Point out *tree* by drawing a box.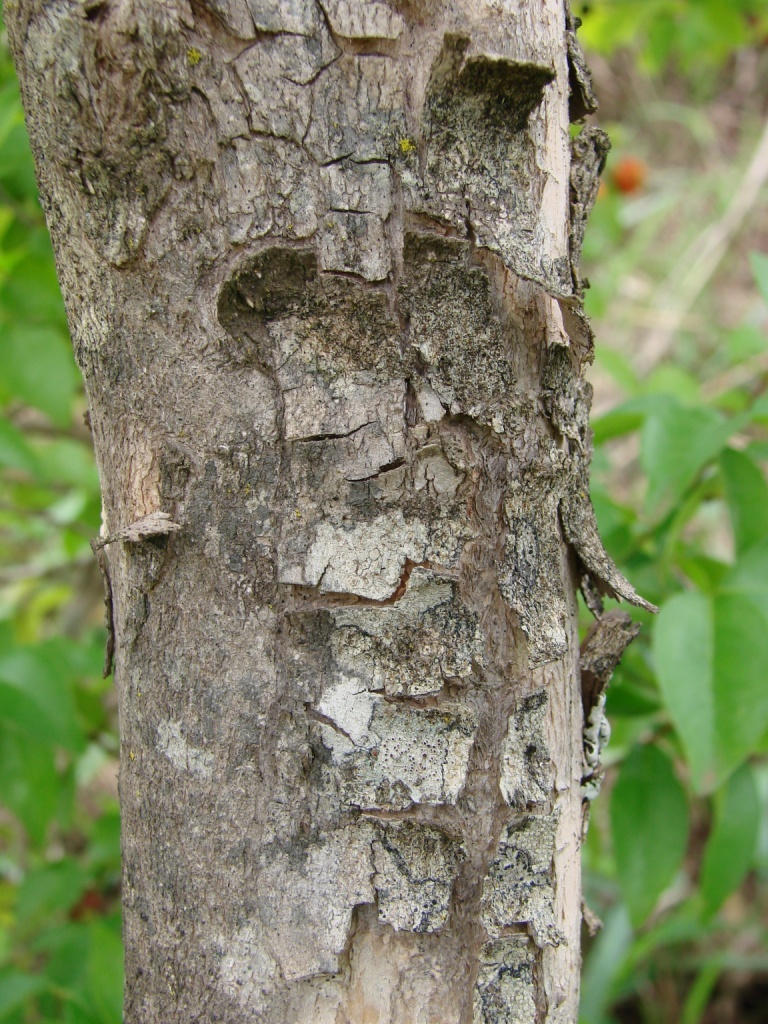
[left=12, top=0, right=647, bottom=1023].
